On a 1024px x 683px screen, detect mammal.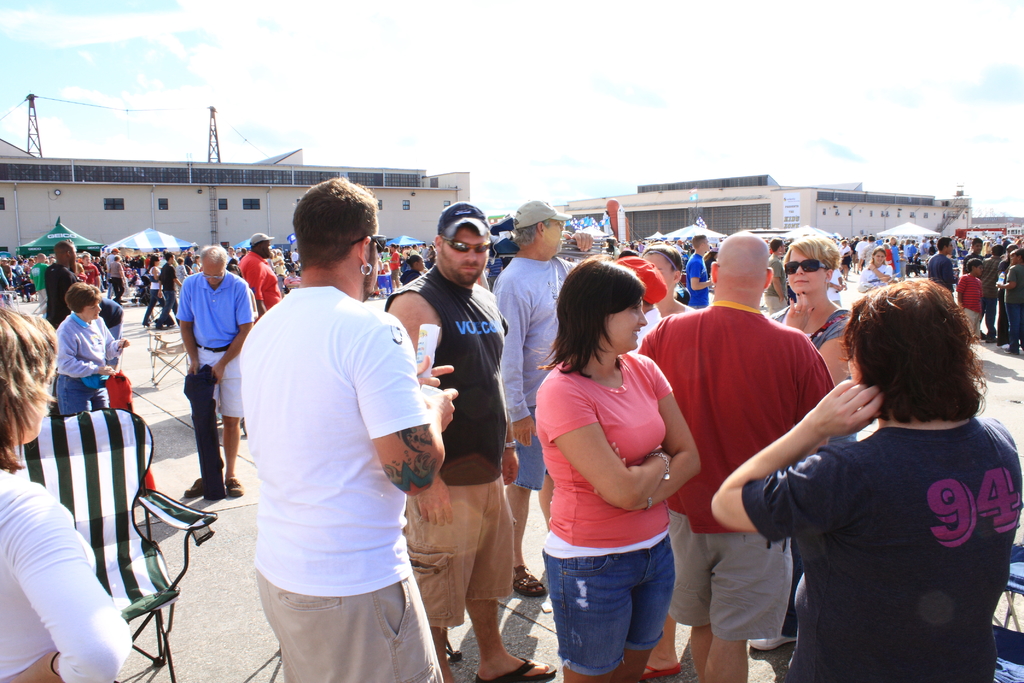
{"left": 56, "top": 281, "right": 129, "bottom": 418}.
